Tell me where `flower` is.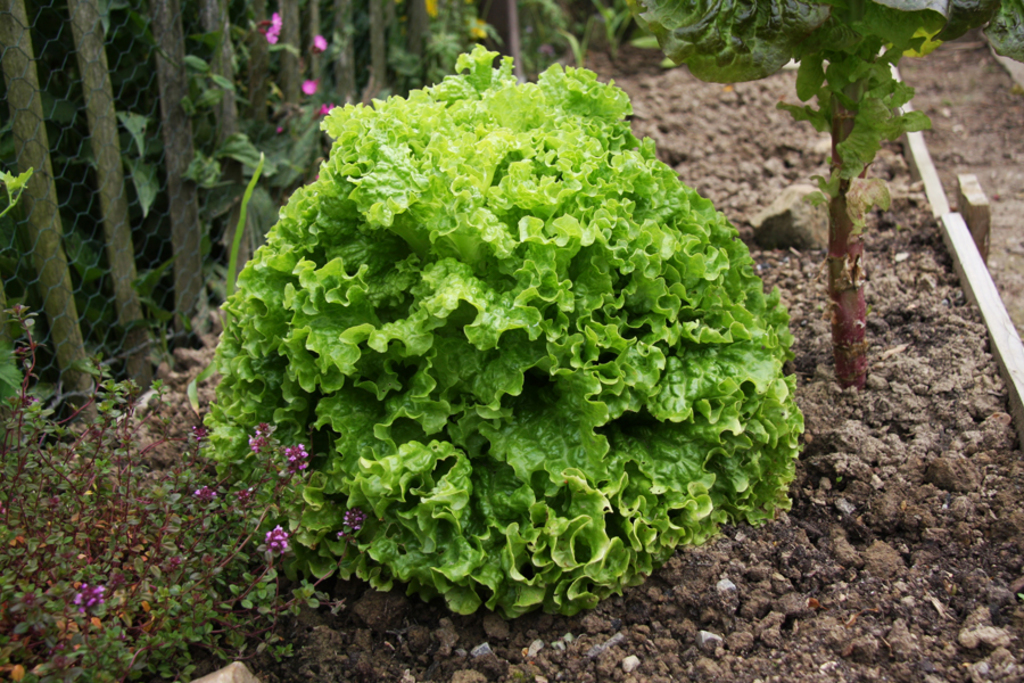
`flower` is at 316:101:333:116.
